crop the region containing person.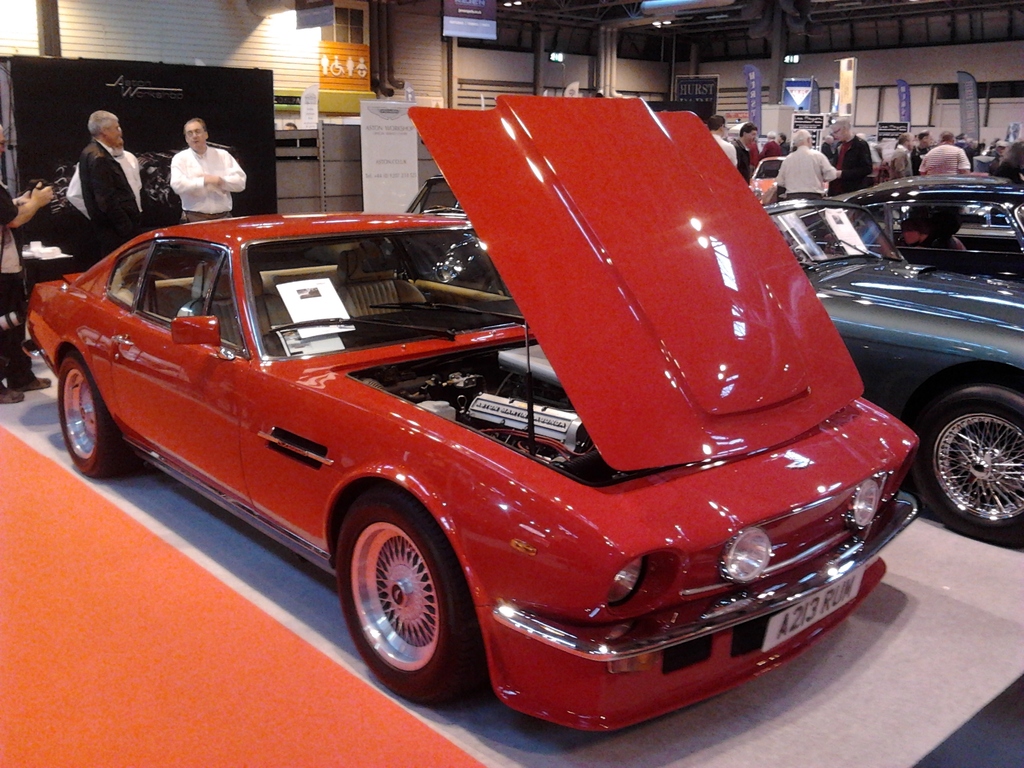
Crop region: [left=166, top=115, right=245, bottom=220].
